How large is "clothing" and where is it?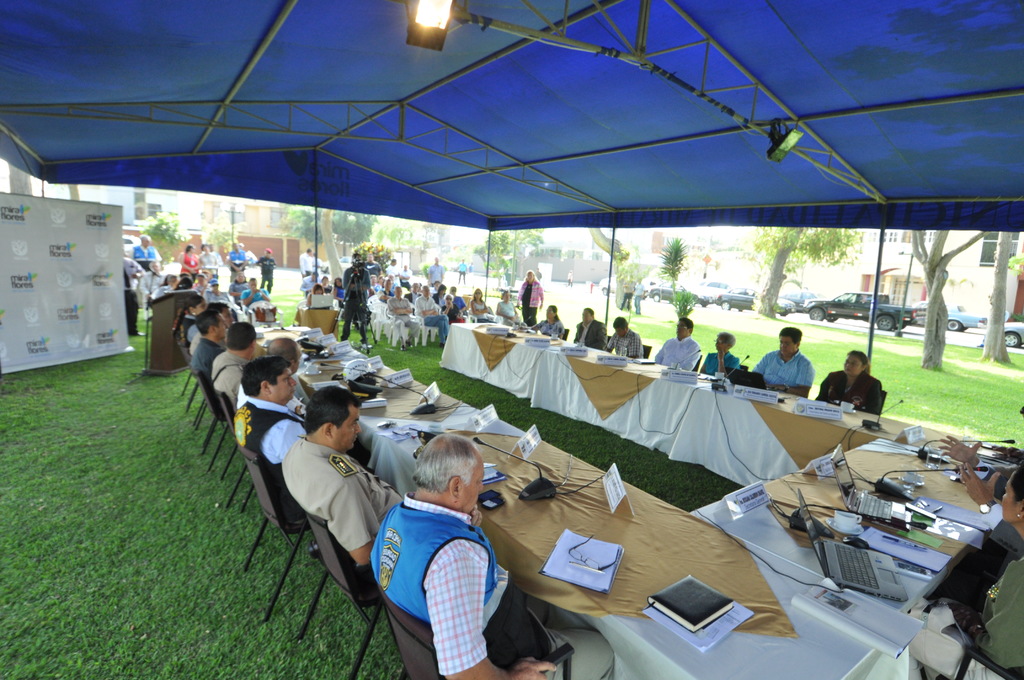
Bounding box: box=[518, 279, 543, 331].
